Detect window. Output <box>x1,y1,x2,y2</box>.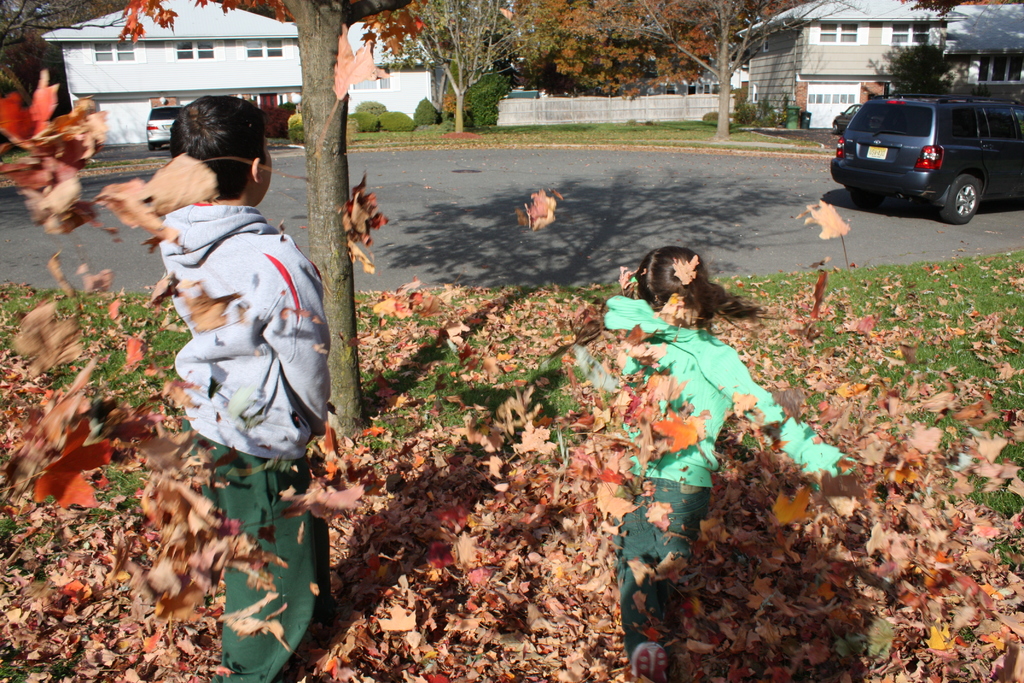
<box>819,21,858,46</box>.
